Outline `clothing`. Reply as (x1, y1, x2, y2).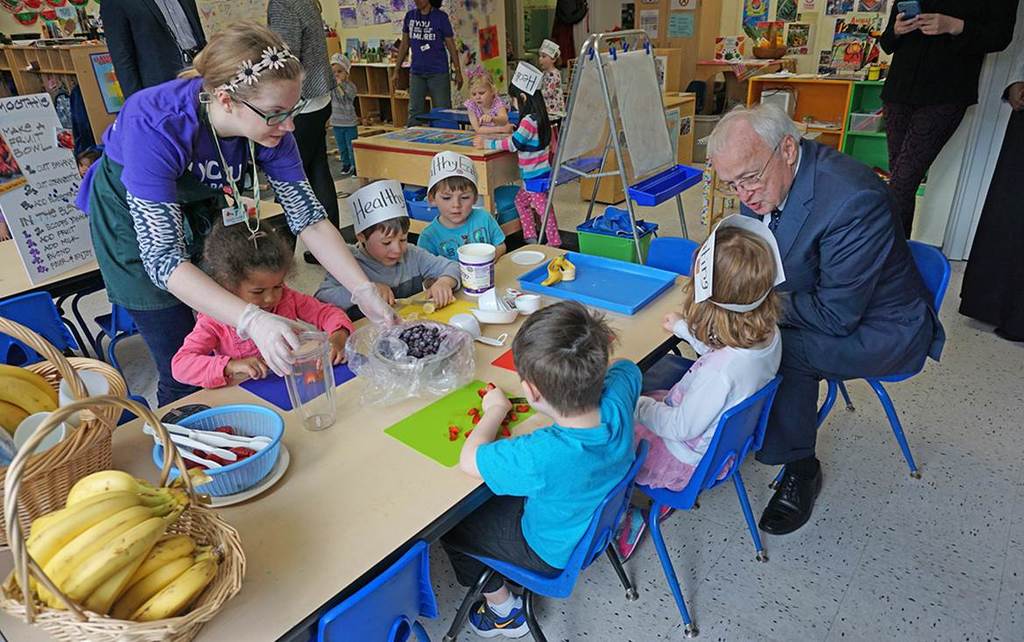
(257, 0, 344, 244).
